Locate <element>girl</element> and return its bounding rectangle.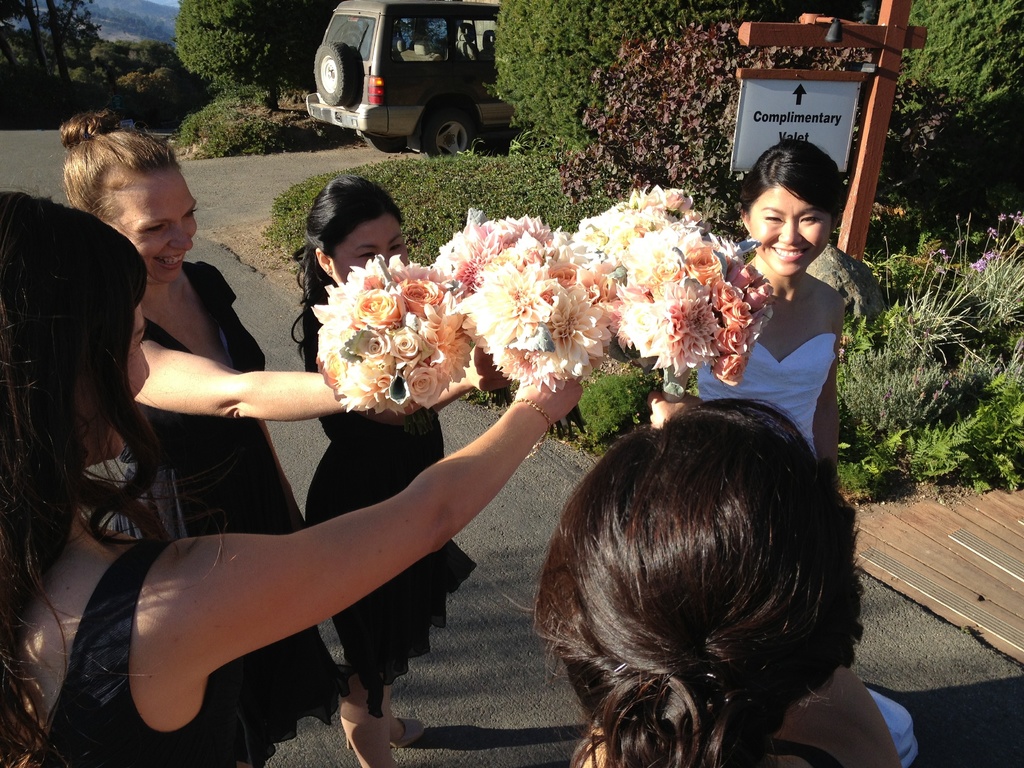
l=0, t=179, r=586, b=767.
